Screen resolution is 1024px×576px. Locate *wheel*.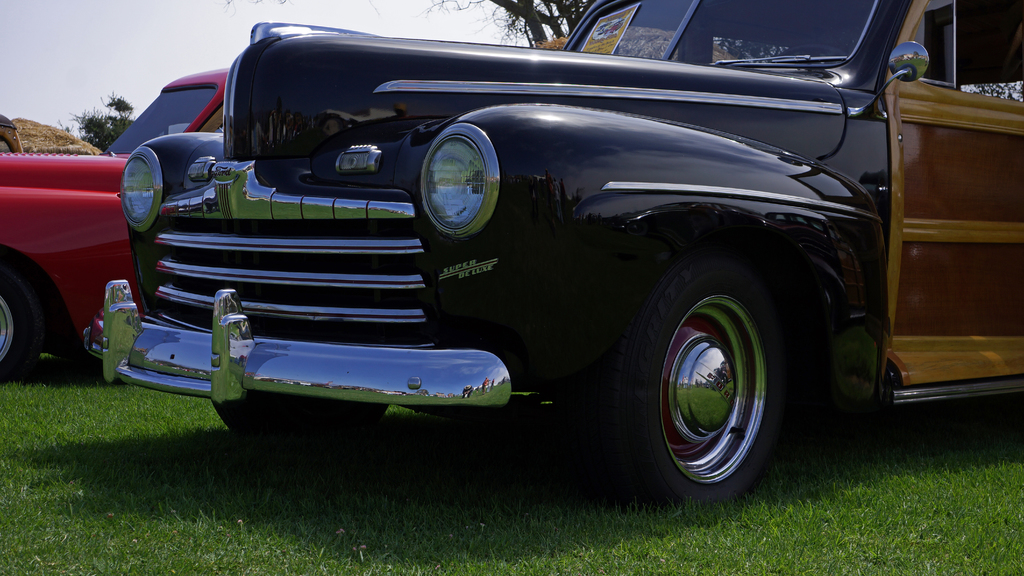
0:269:43:387.
